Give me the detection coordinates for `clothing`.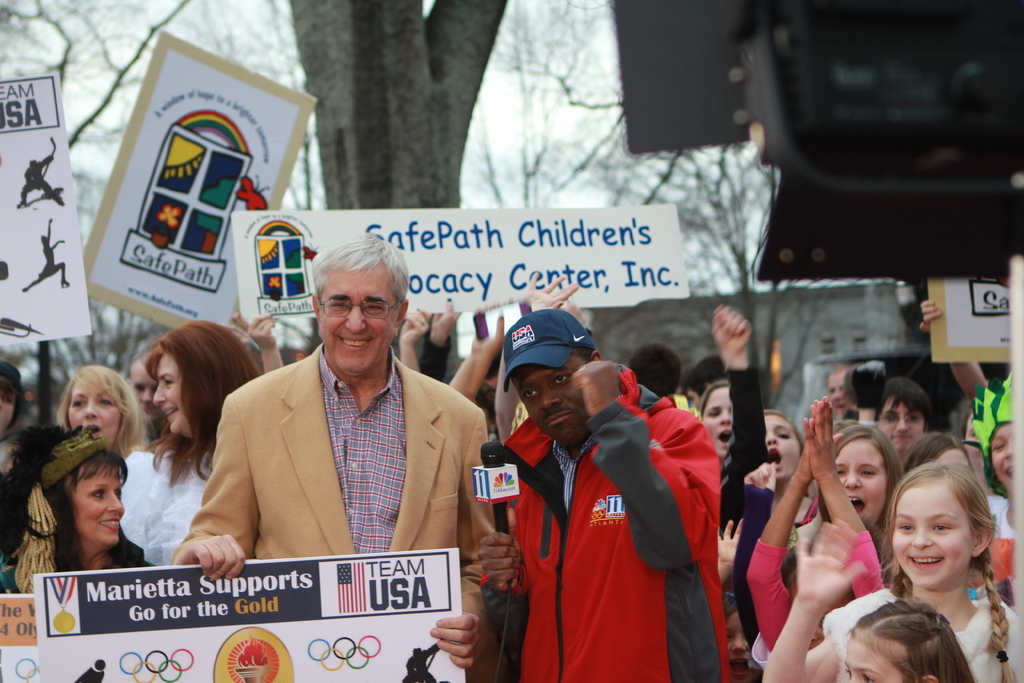
{"left": 479, "top": 365, "right": 721, "bottom": 682}.
